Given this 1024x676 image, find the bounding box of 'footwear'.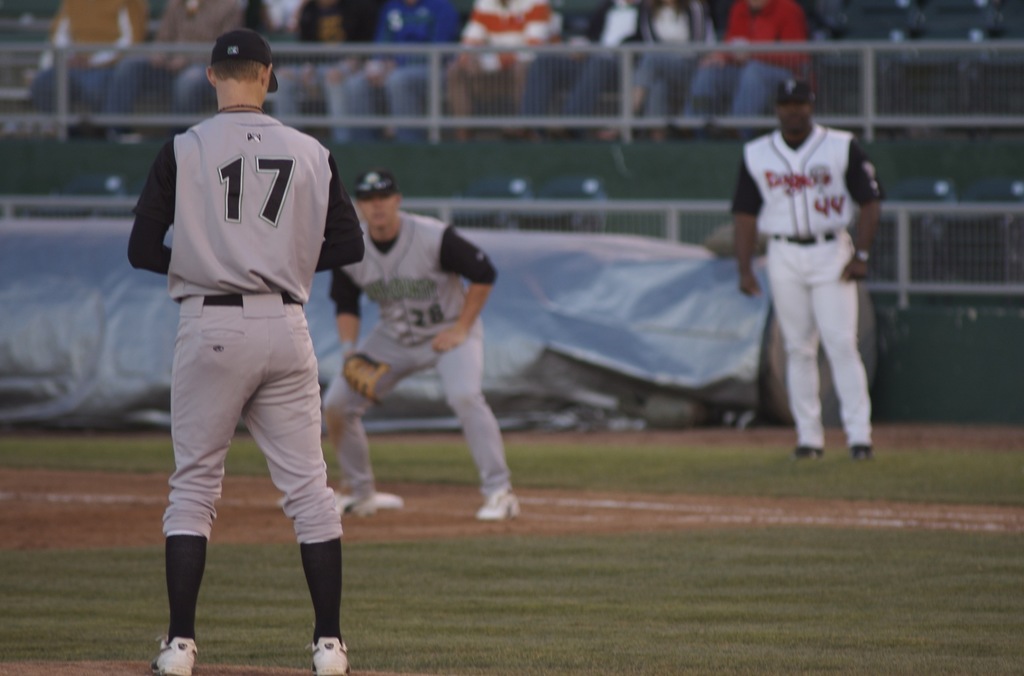
locate(355, 492, 401, 515).
